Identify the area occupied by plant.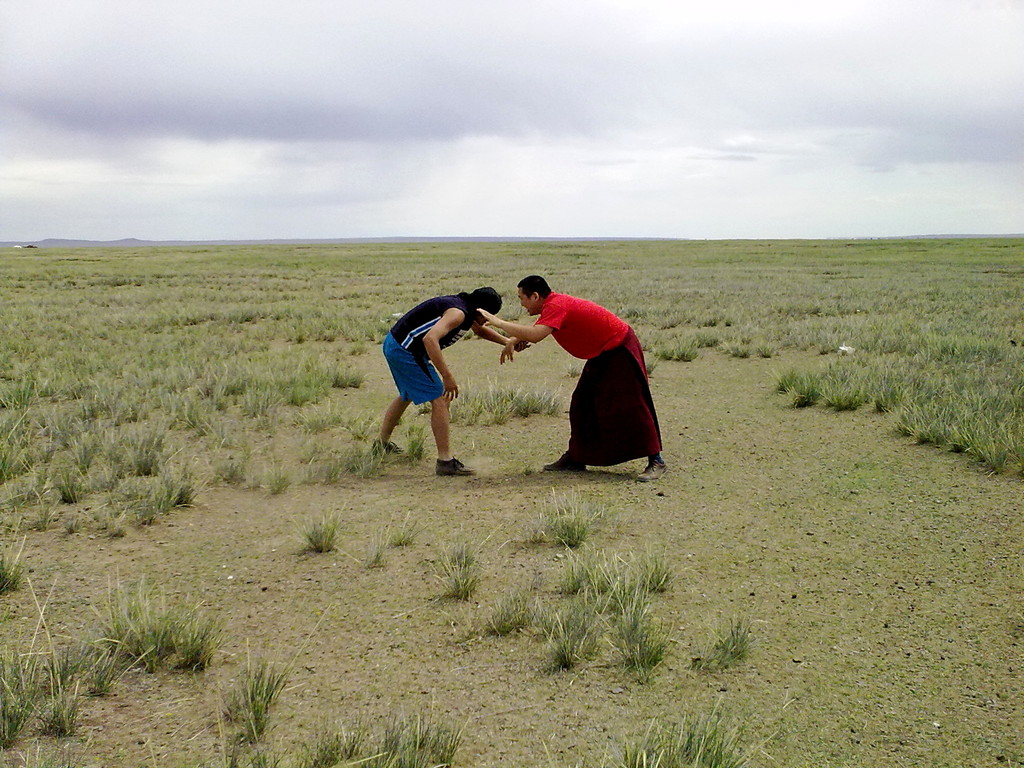
Area: pyautogui.locateOnScreen(357, 508, 390, 566).
